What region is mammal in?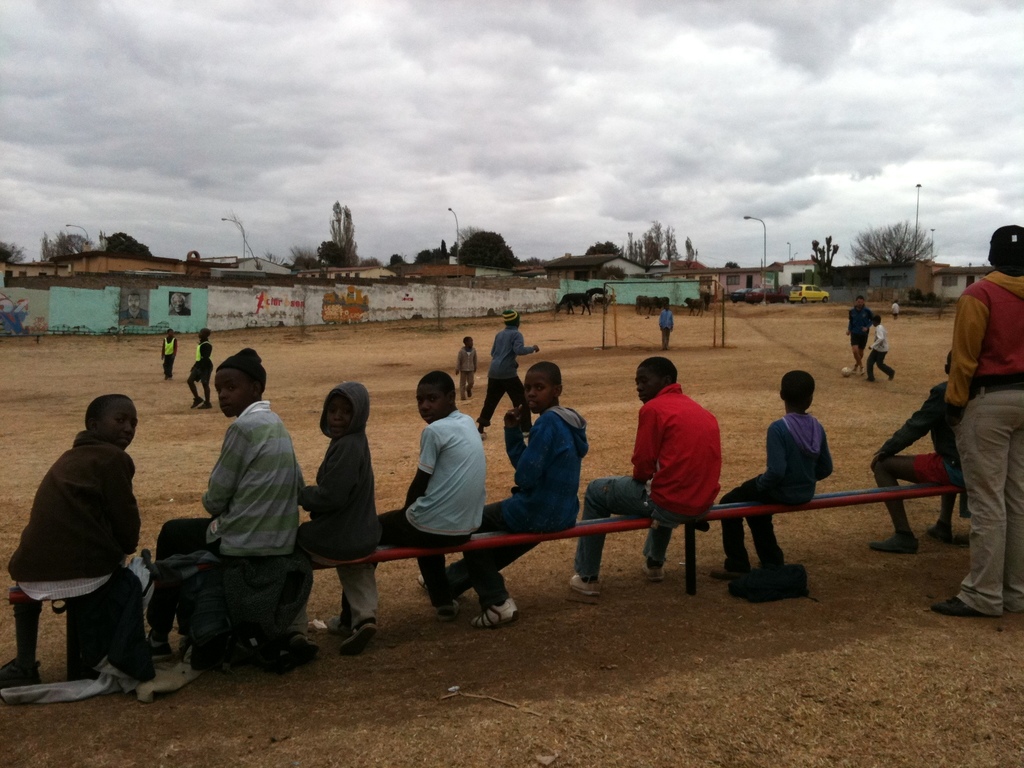
x1=650 y1=298 x2=670 y2=319.
